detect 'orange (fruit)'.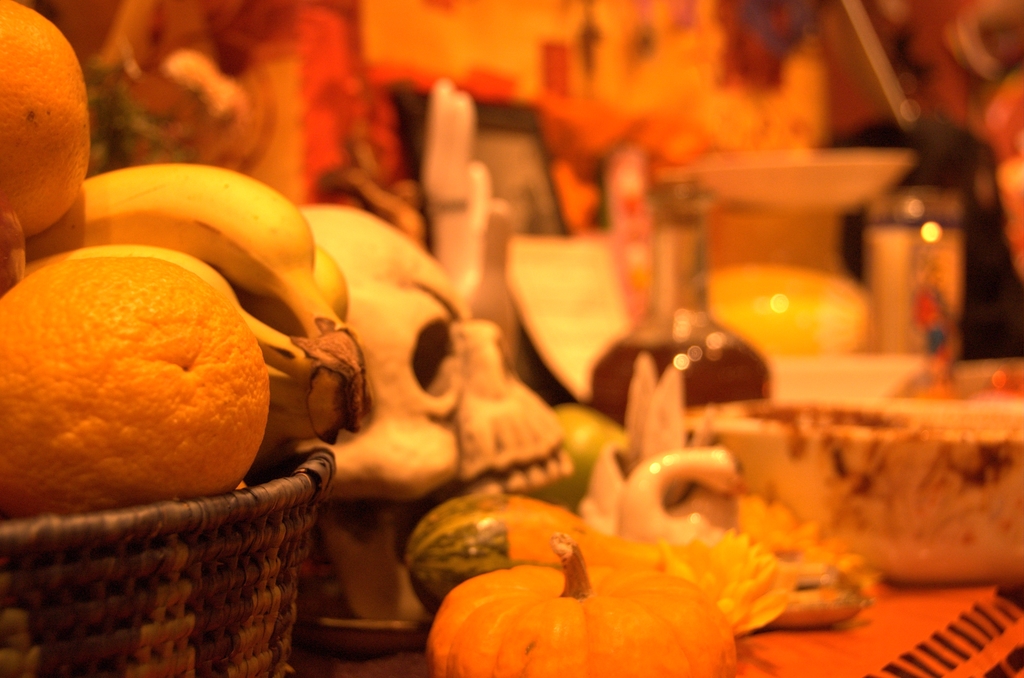
Detected at detection(0, 0, 88, 238).
